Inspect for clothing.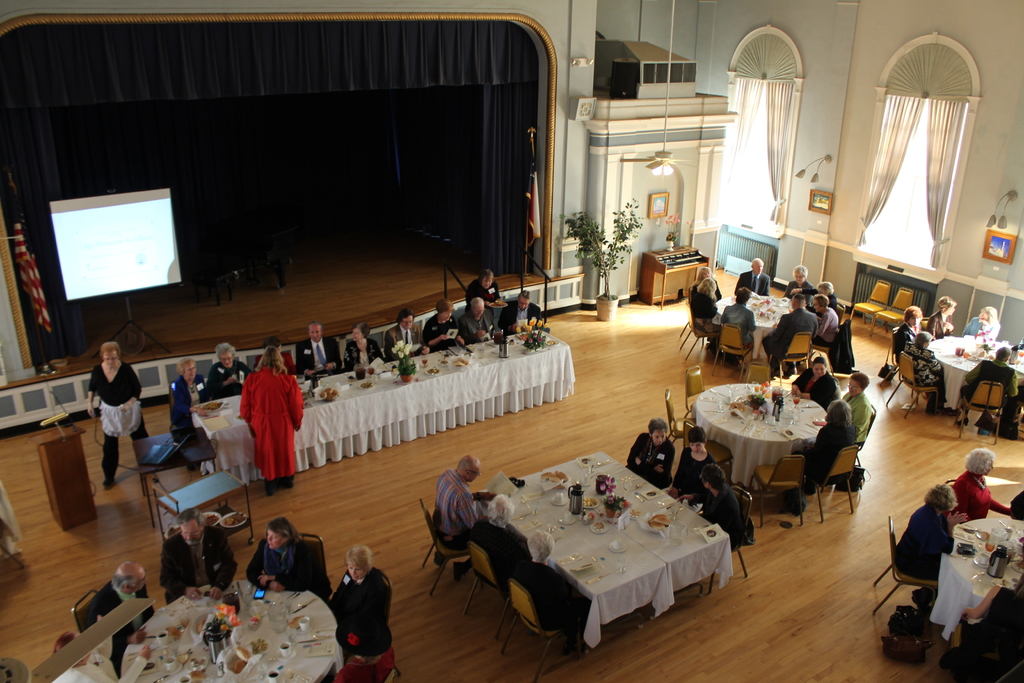
Inspection: box(521, 562, 589, 639).
